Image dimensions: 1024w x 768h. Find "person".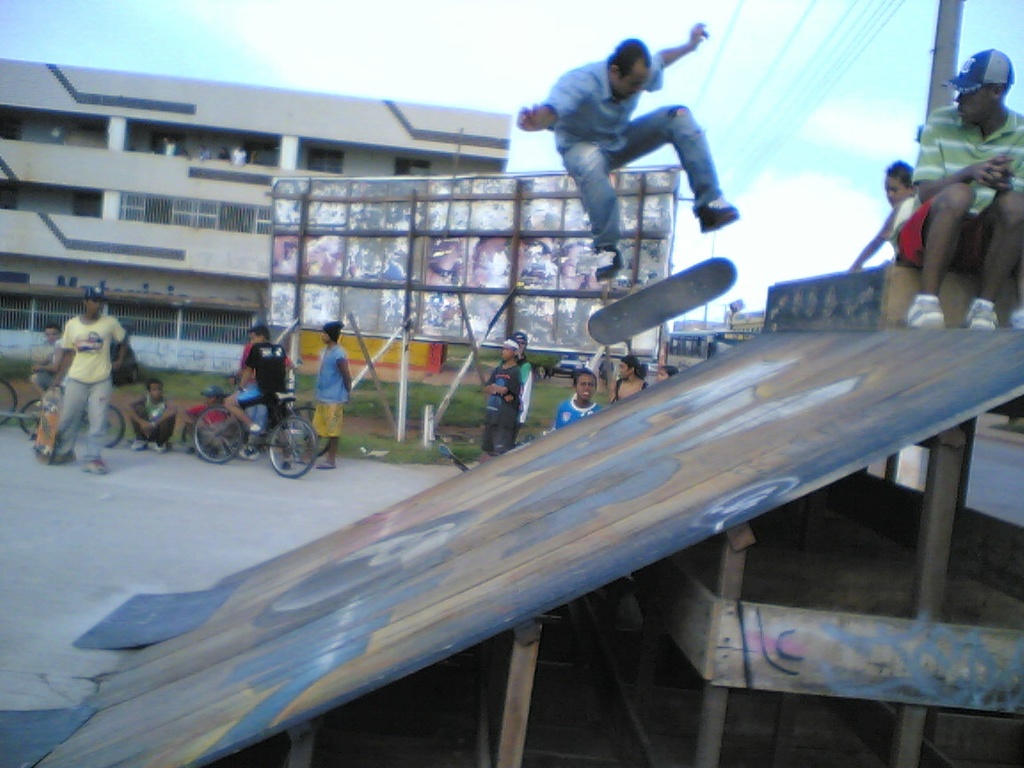
[x1=894, y1=49, x2=1023, y2=334].
